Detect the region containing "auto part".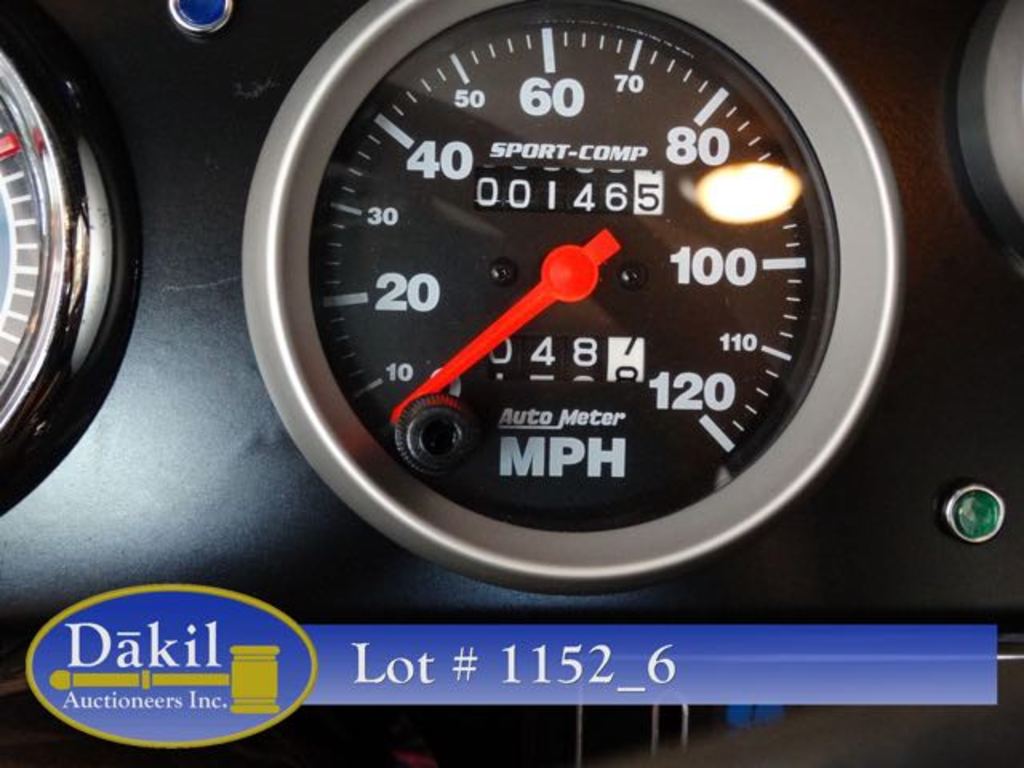
[3,0,173,574].
